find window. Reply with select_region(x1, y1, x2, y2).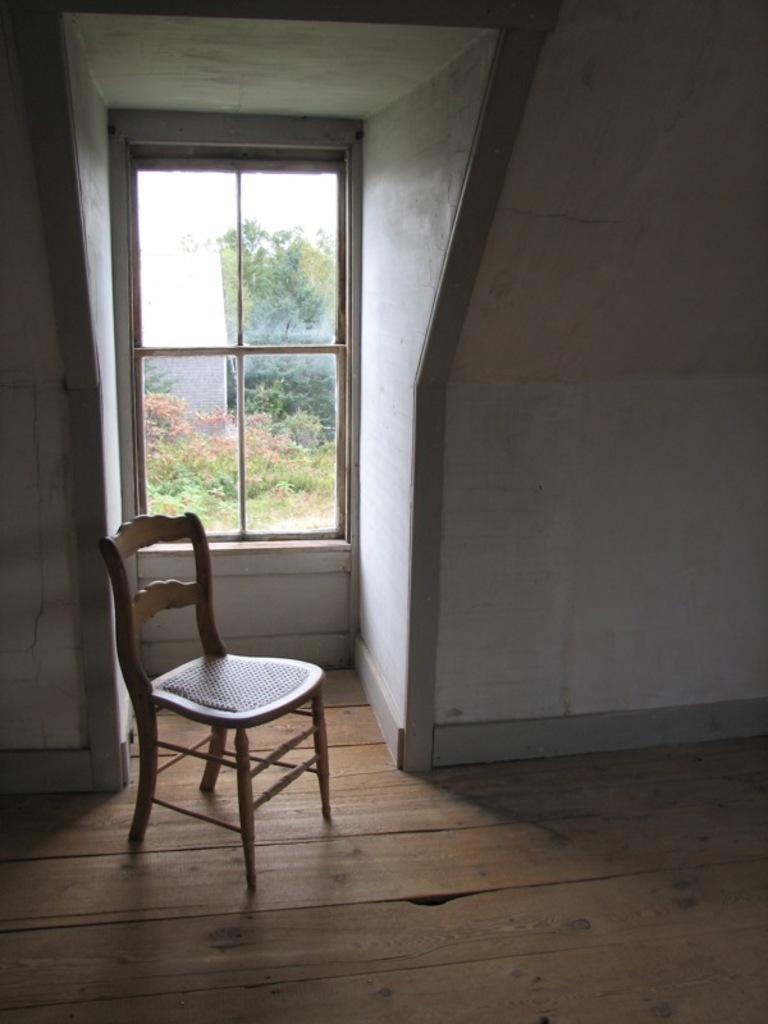
select_region(100, 108, 346, 545).
